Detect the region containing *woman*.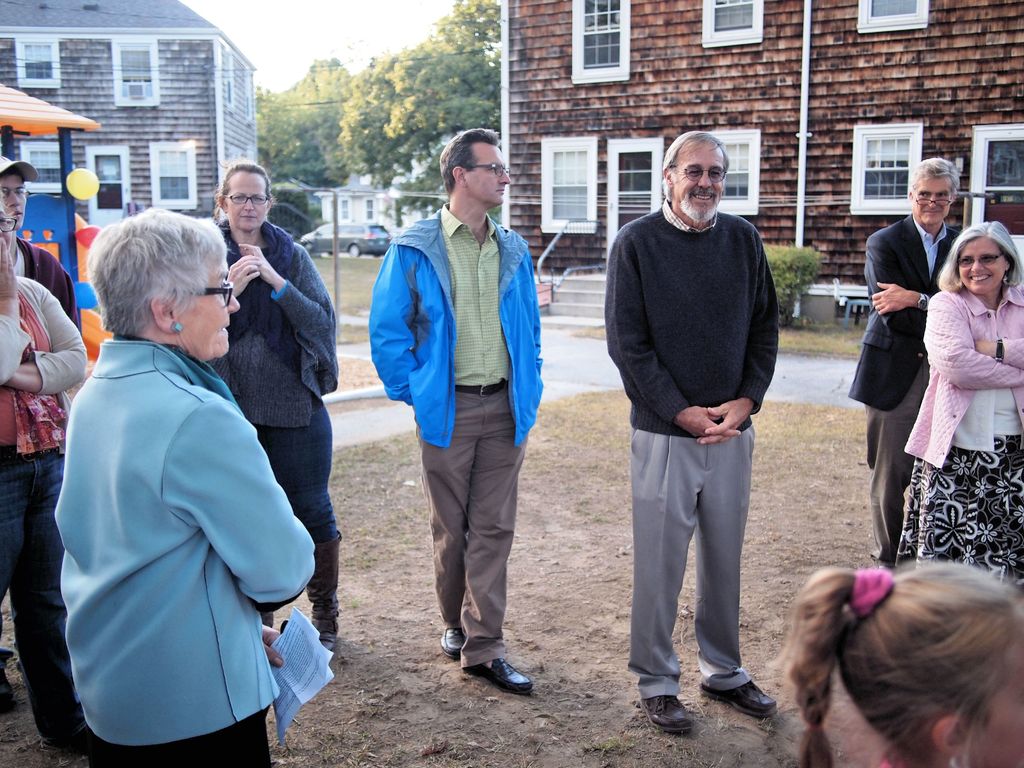
x1=902 y1=220 x2=1023 y2=604.
